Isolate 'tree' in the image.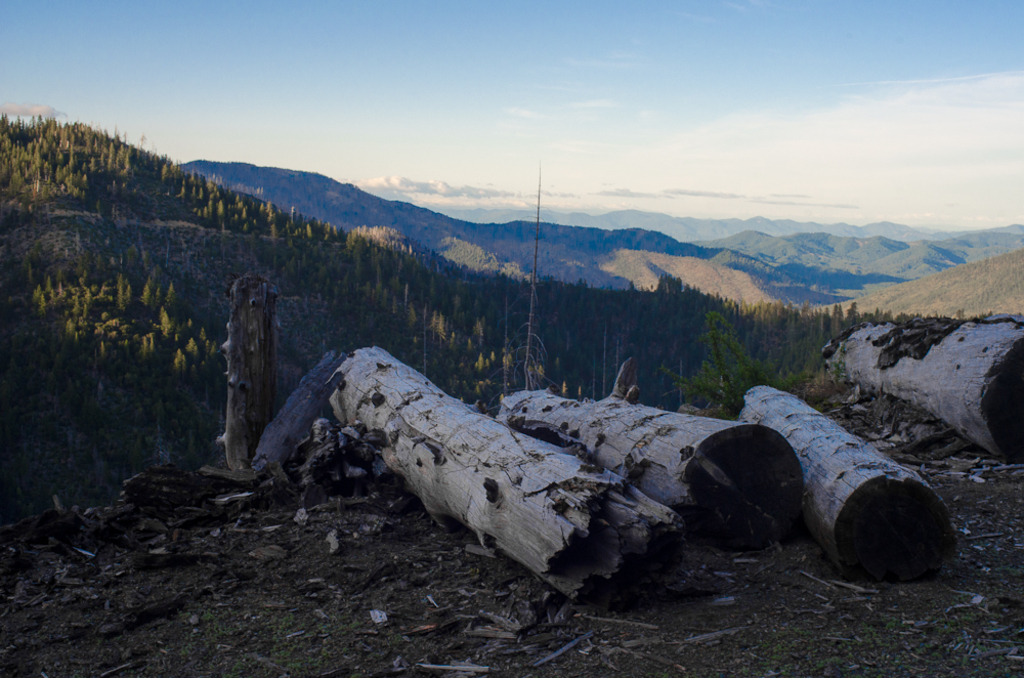
Isolated region: {"left": 648, "top": 311, "right": 815, "bottom": 422}.
